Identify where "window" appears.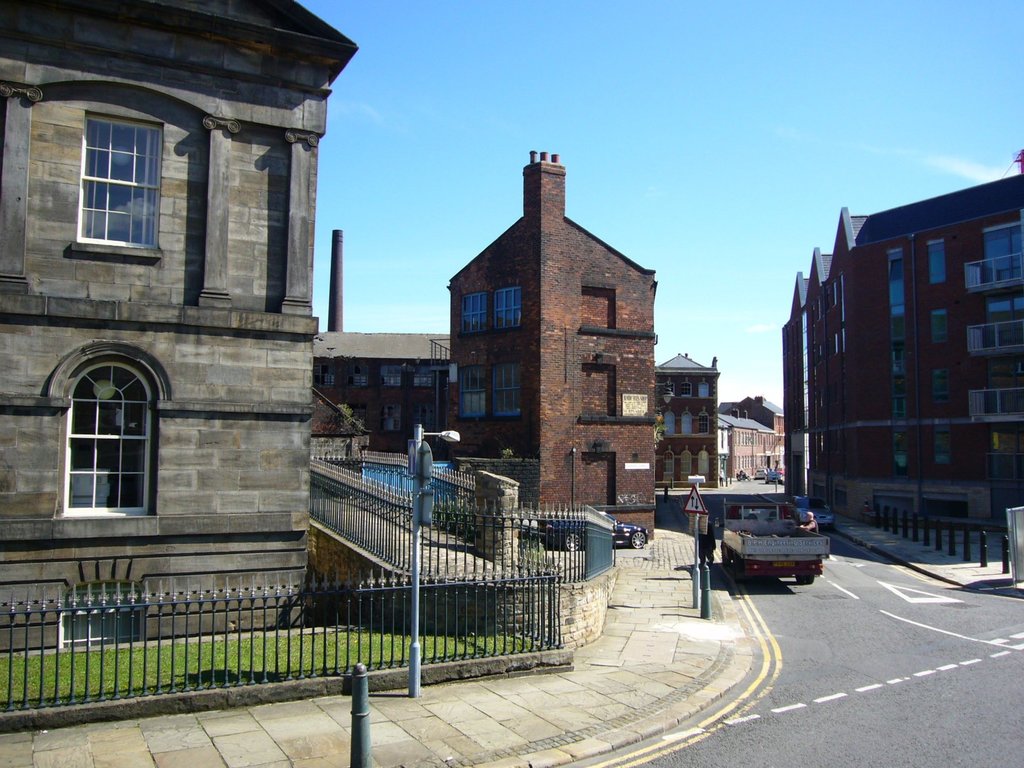
Appears at {"x1": 896, "y1": 380, "x2": 908, "y2": 422}.
